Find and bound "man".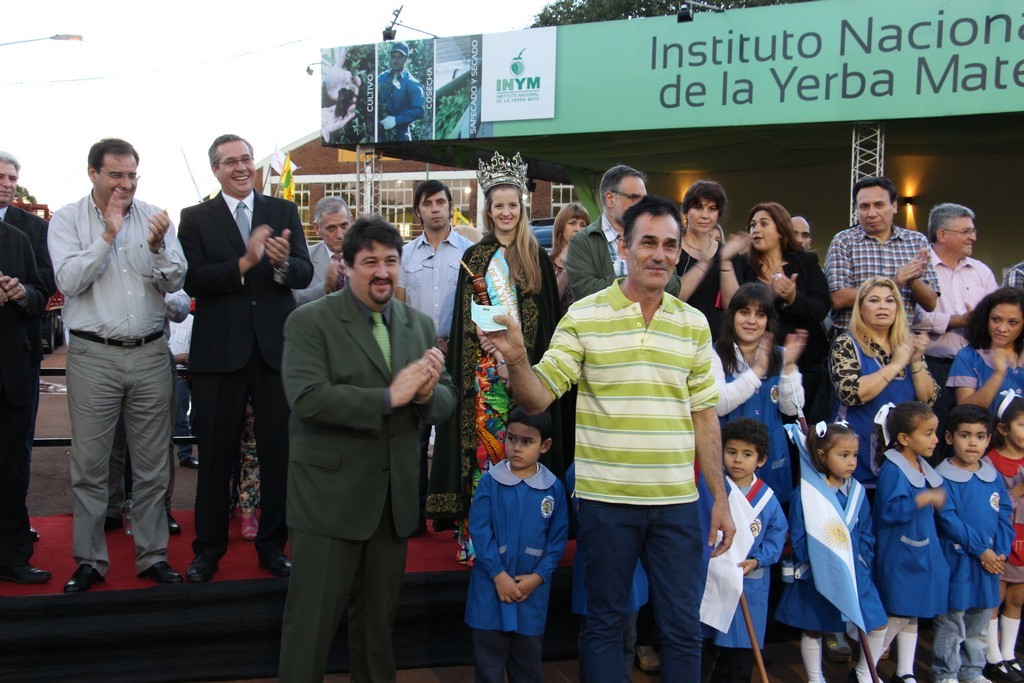
Bound: bbox=(295, 195, 349, 304).
